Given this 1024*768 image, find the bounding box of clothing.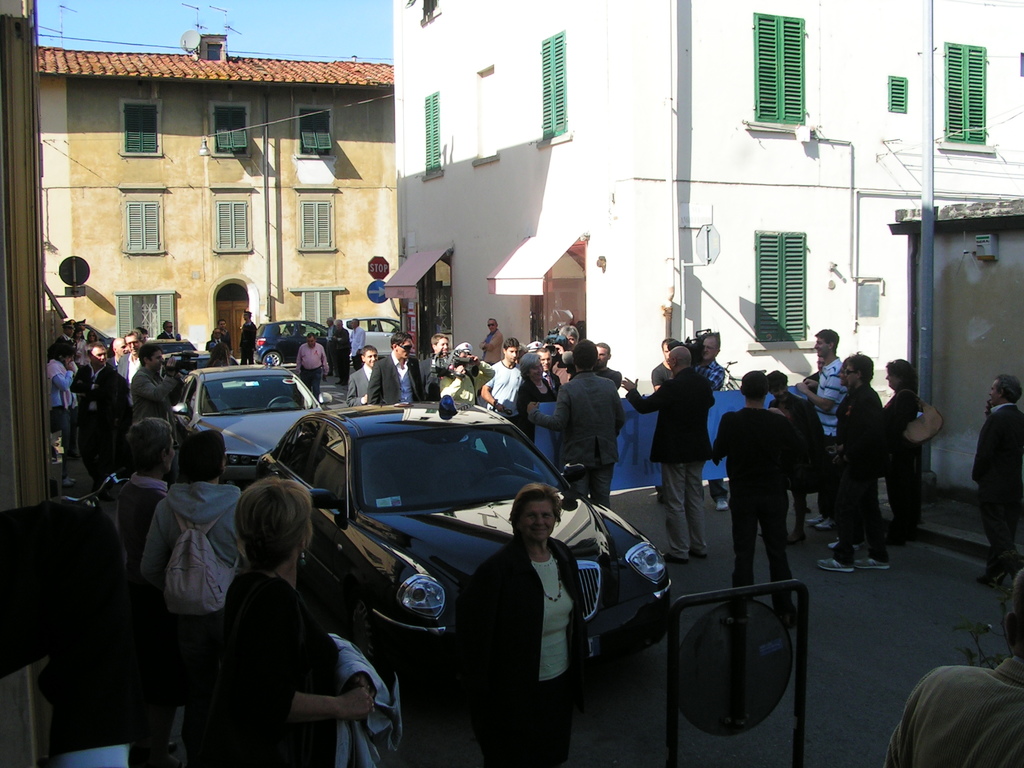
[x1=346, y1=362, x2=373, y2=405].
